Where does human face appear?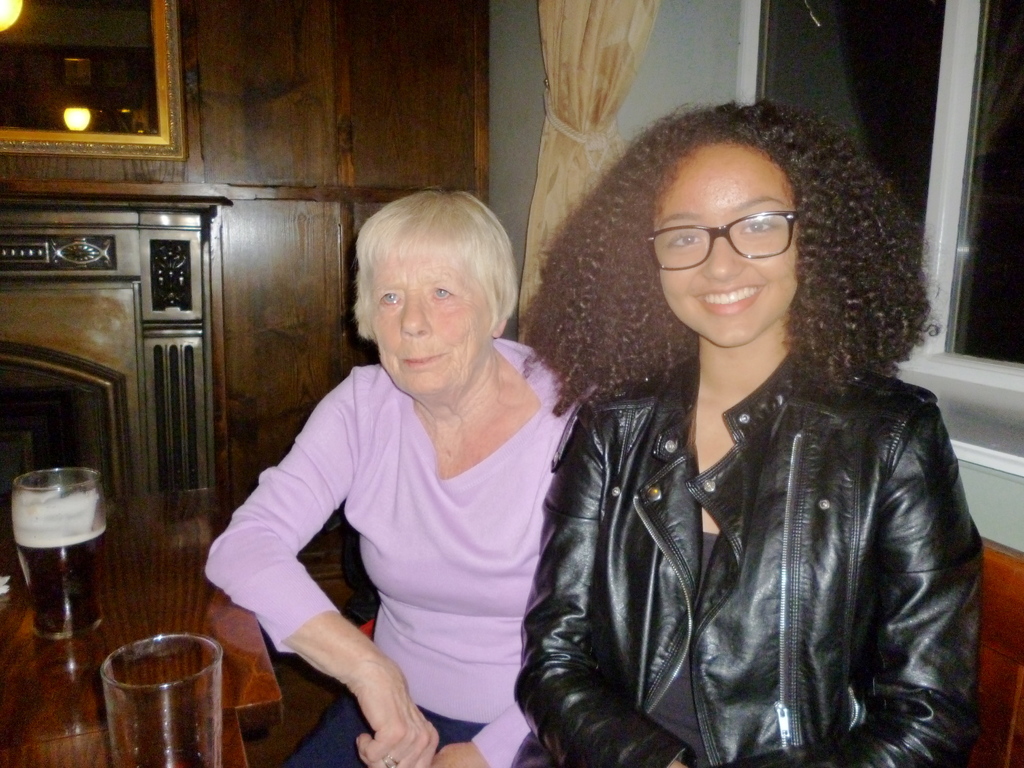
Appears at 369, 254, 486, 400.
